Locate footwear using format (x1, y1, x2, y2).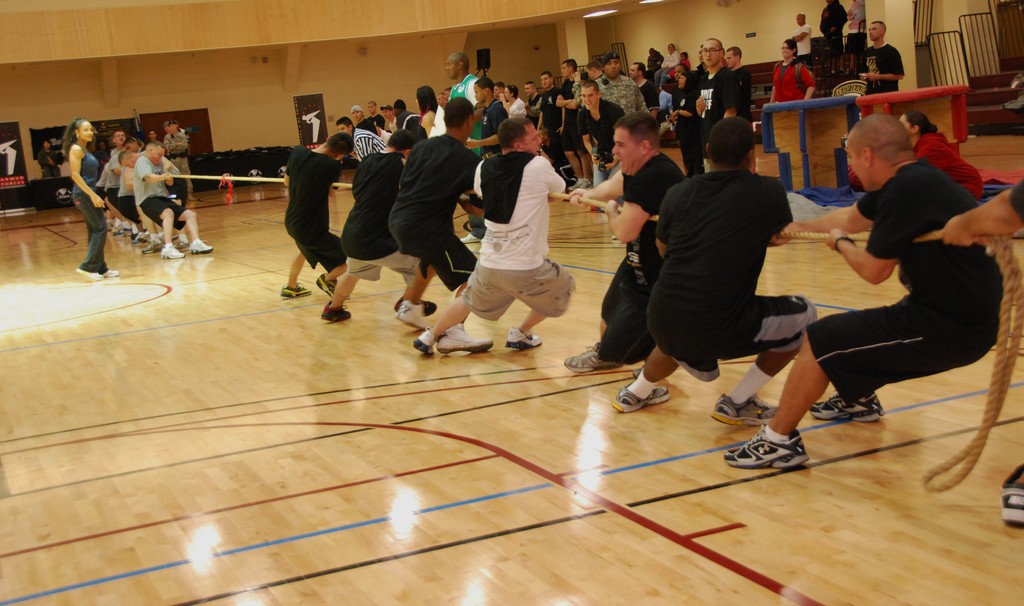
(281, 283, 308, 298).
